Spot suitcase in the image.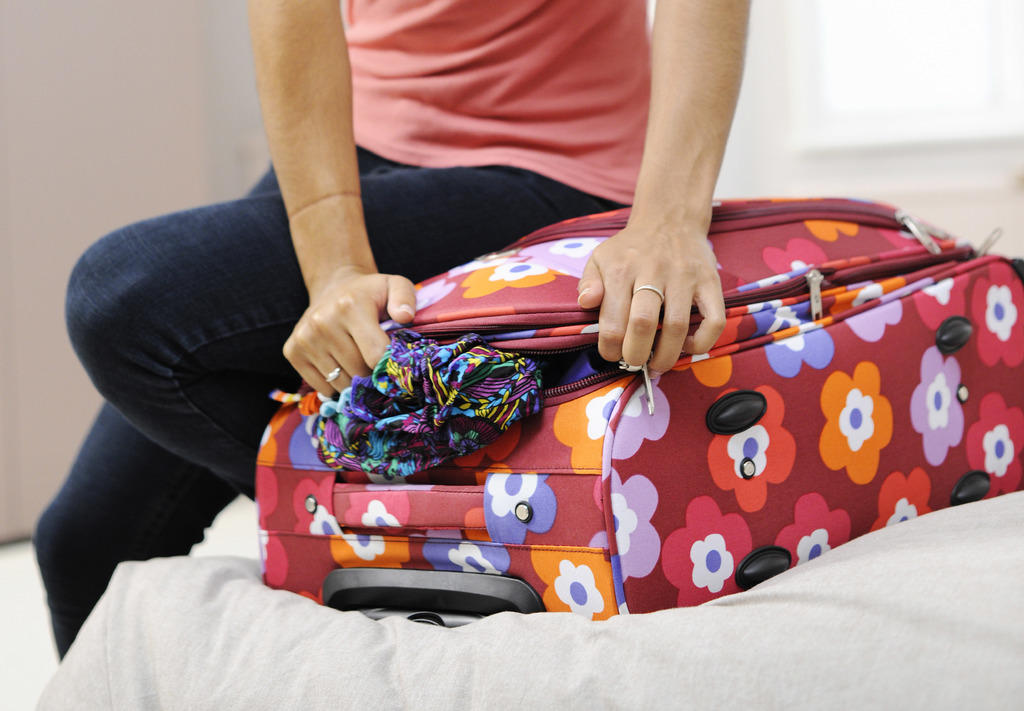
suitcase found at {"x1": 250, "y1": 194, "x2": 1023, "y2": 627}.
